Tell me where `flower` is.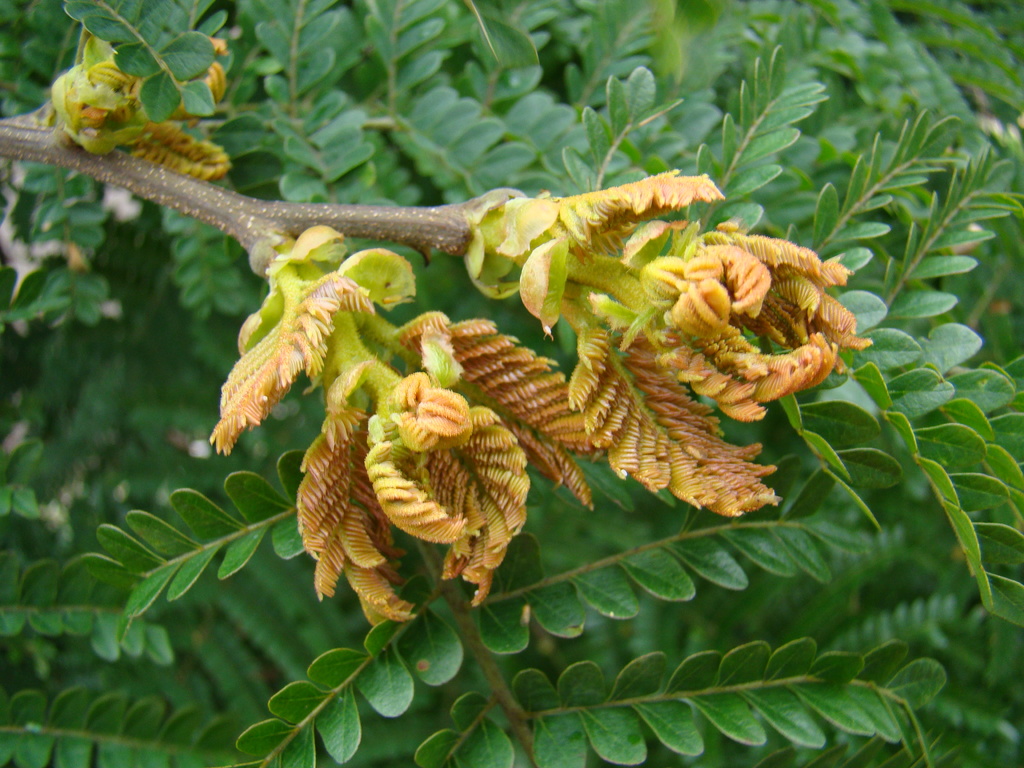
`flower` is at select_region(502, 163, 726, 268).
